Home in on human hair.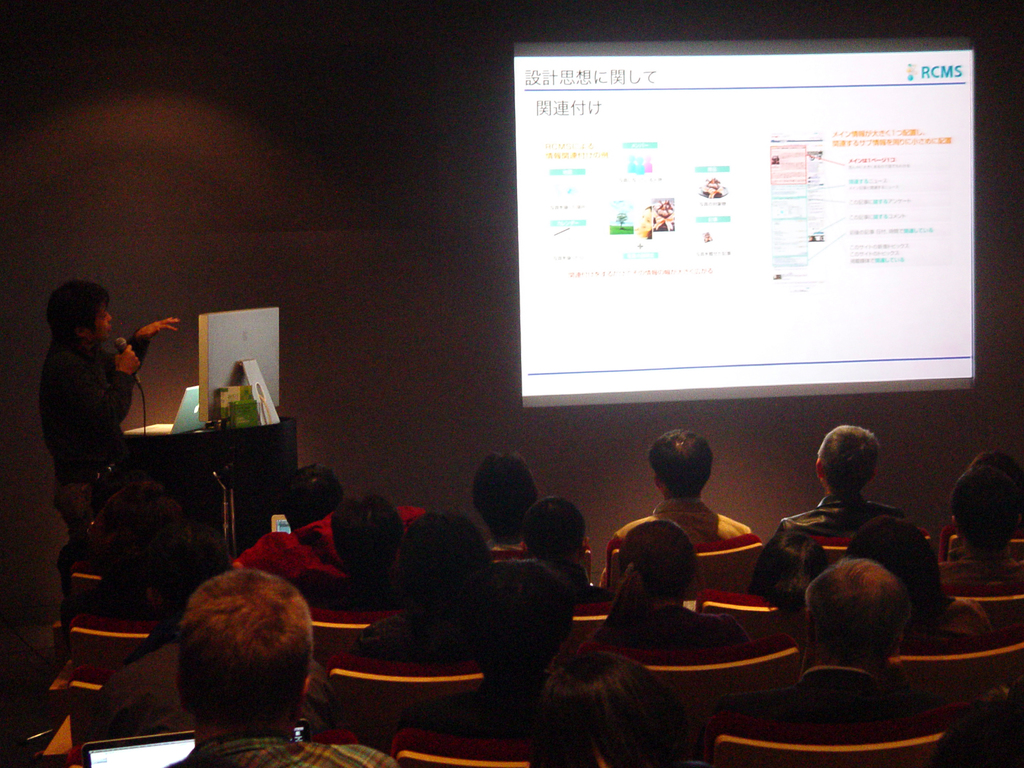
Homed in at left=41, top=277, right=113, bottom=344.
